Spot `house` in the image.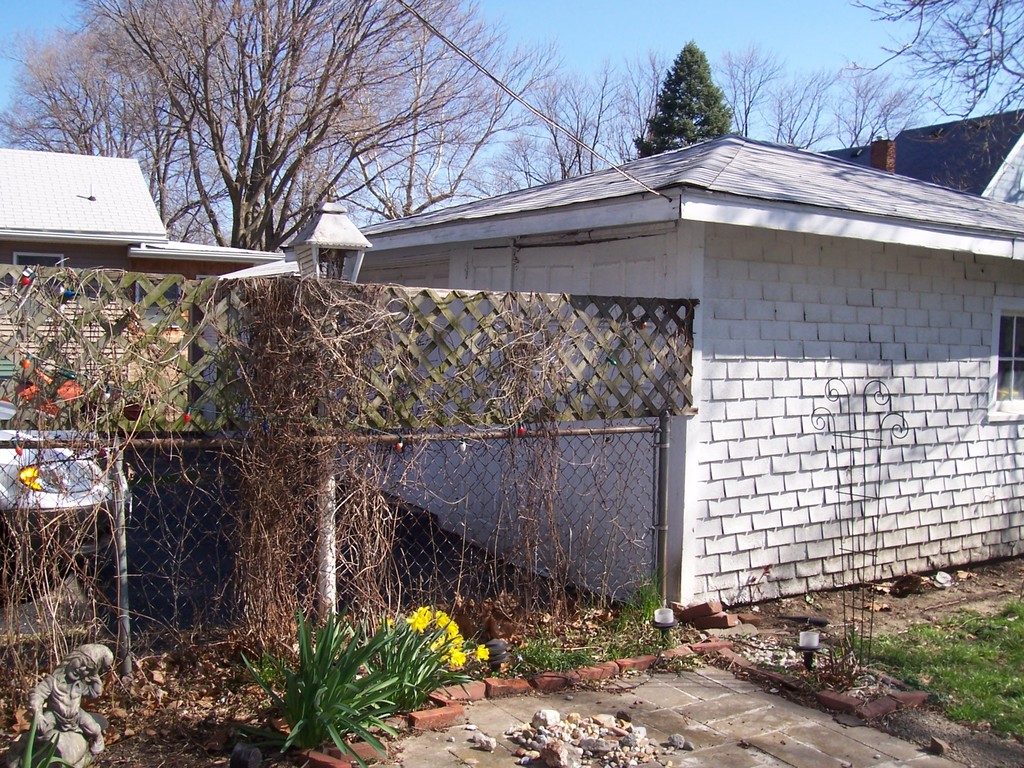
`house` found at [806, 108, 1023, 204].
